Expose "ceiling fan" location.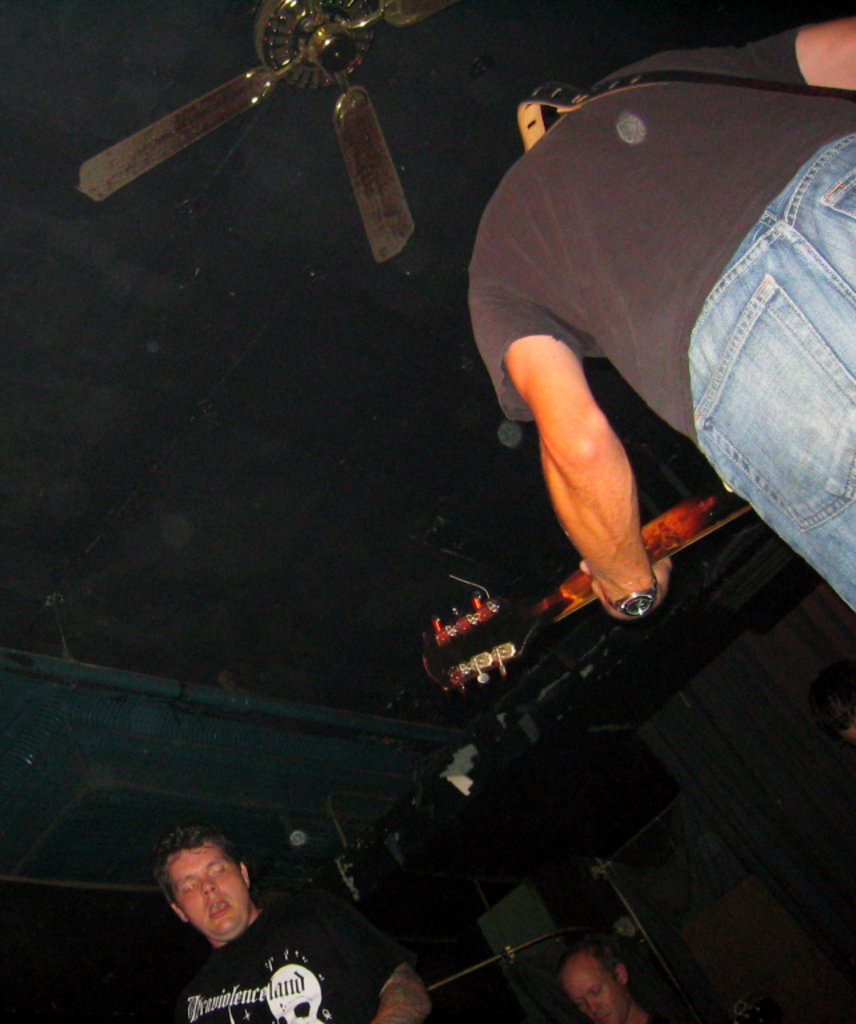
Exposed at <bbox>36, 0, 552, 259</bbox>.
